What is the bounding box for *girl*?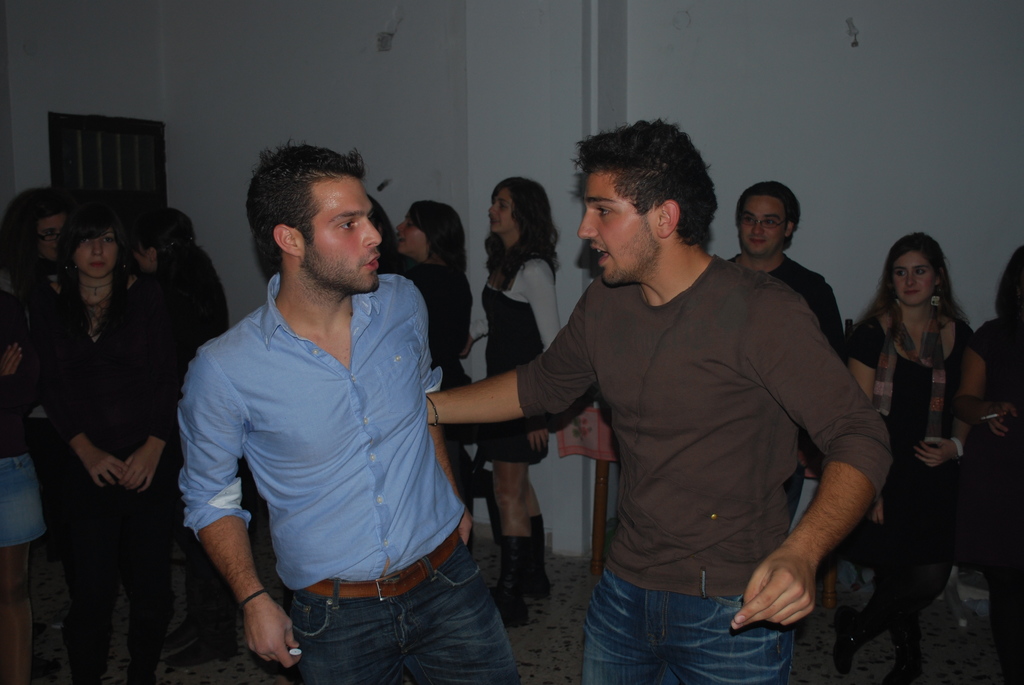
845 228 989 684.
